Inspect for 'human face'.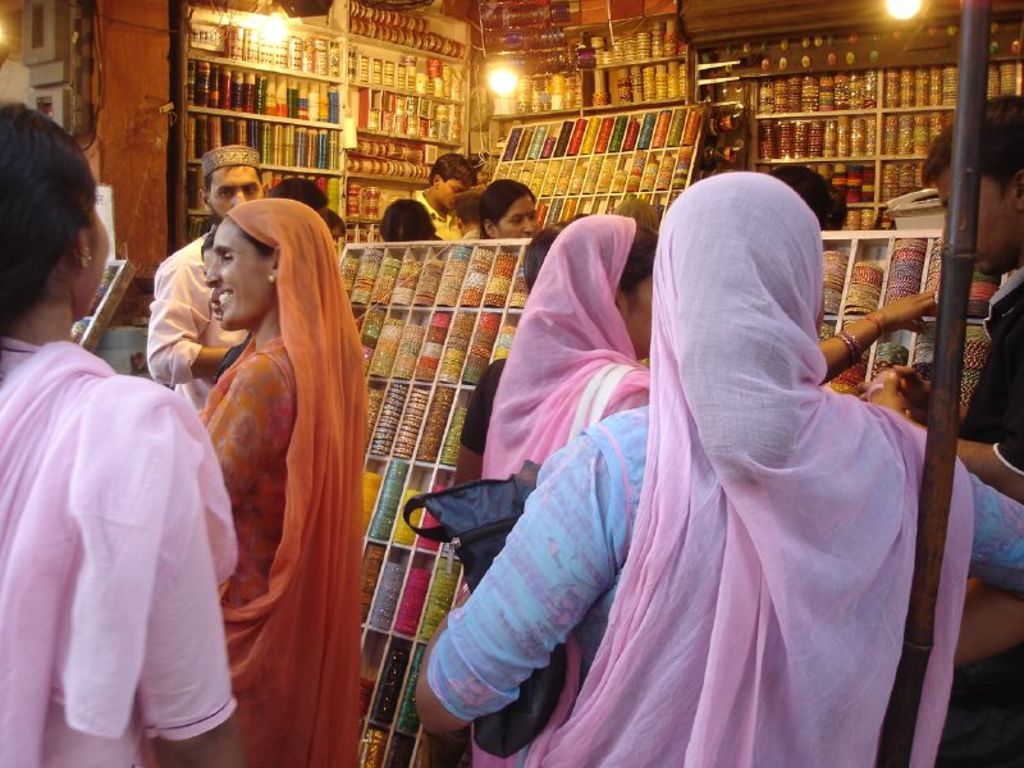
Inspection: crop(492, 196, 543, 238).
